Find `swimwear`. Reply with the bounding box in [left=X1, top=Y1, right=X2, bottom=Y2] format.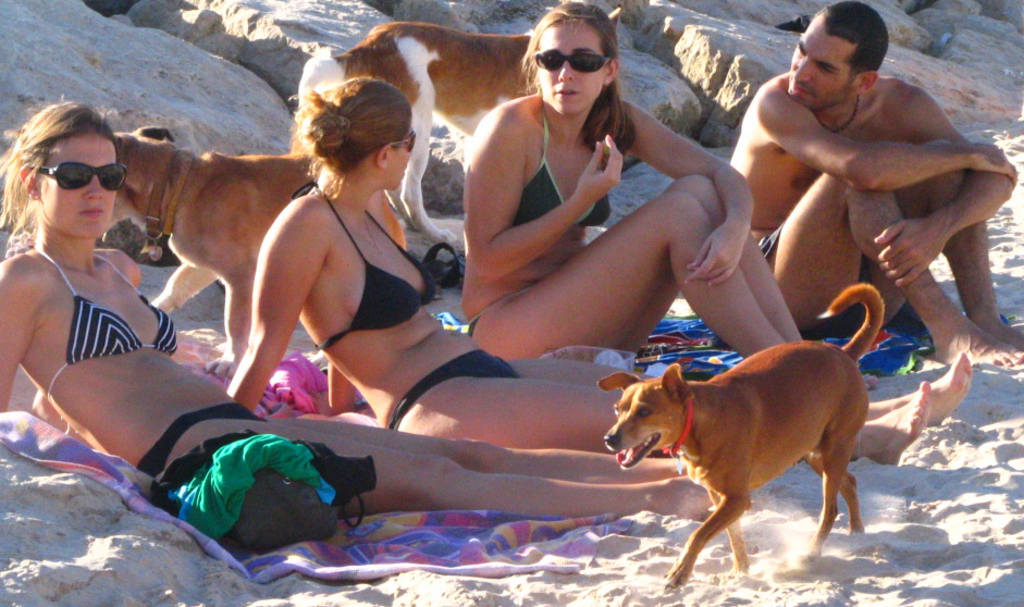
[left=36, top=244, right=178, bottom=402].
